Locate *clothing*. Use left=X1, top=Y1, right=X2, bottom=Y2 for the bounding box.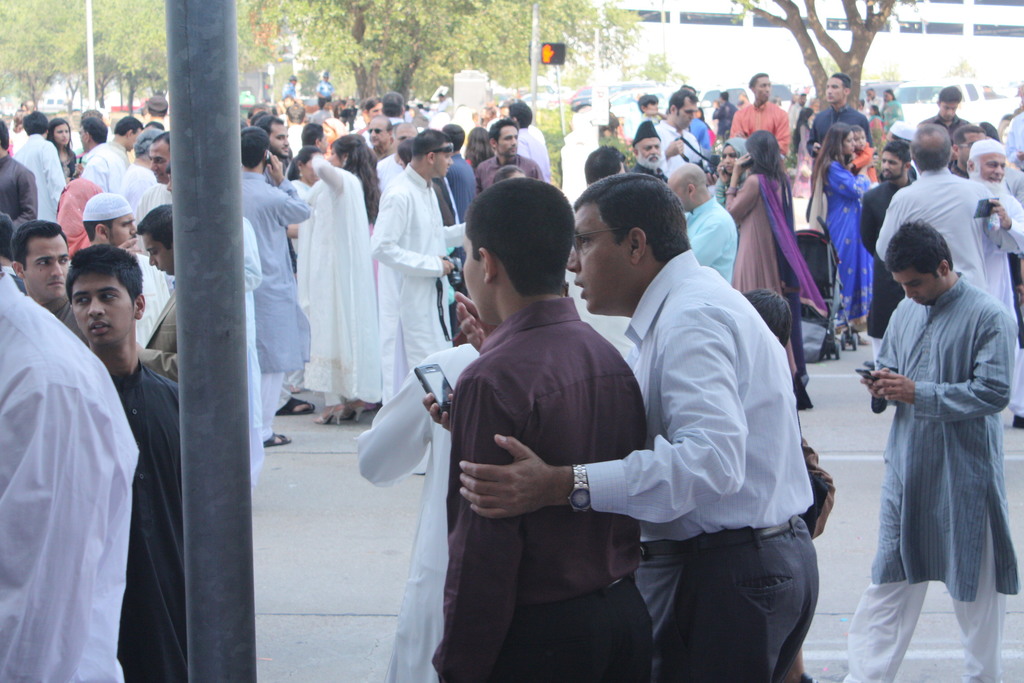
left=304, top=155, right=384, bottom=404.
